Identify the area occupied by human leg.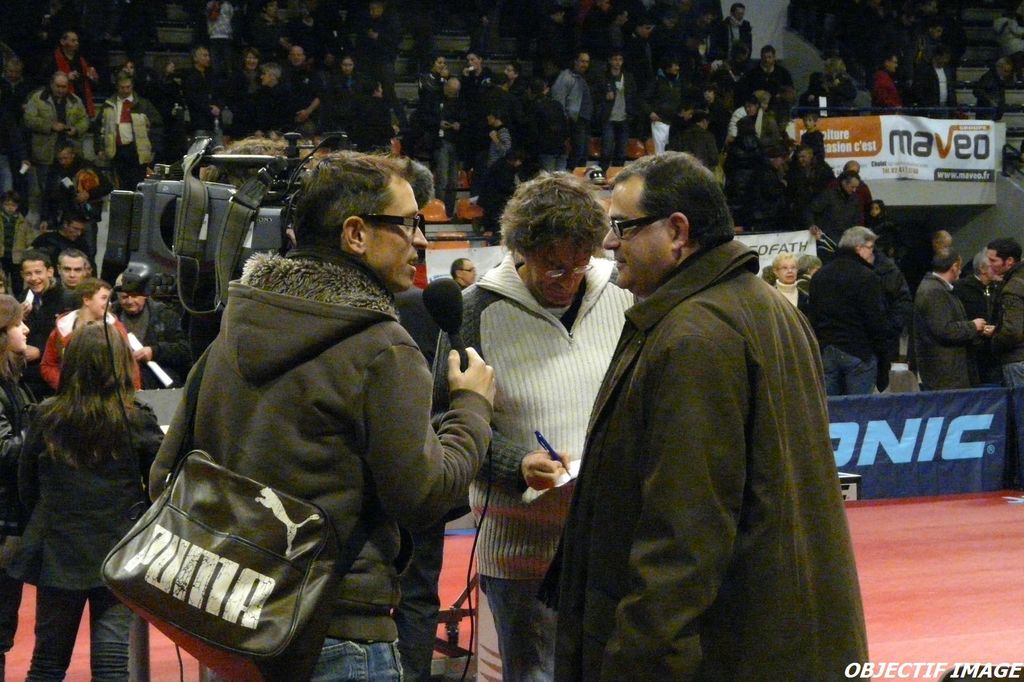
Area: BBox(259, 553, 406, 681).
